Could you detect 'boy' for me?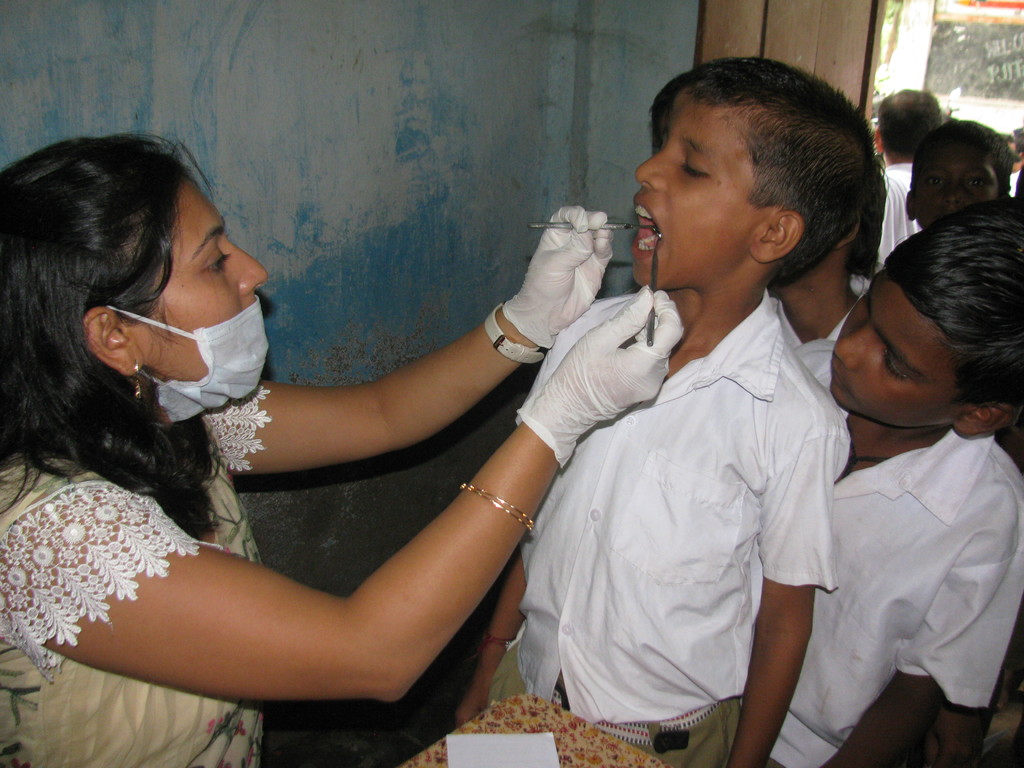
Detection result: left=768, top=200, right=1023, bottom=767.
